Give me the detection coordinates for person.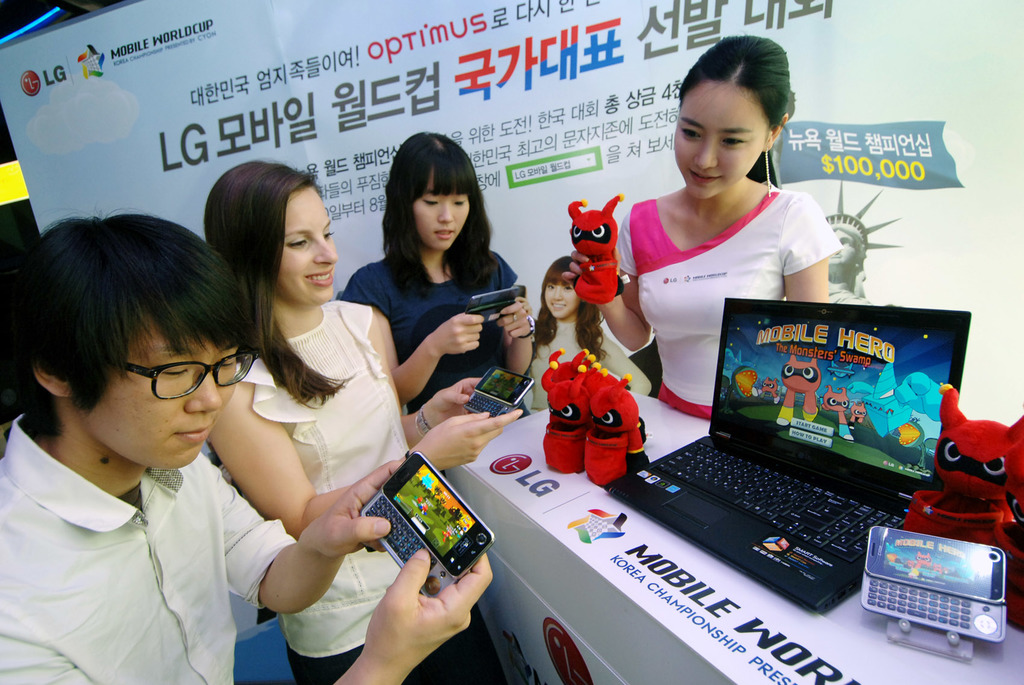
x1=205 y1=156 x2=522 y2=684.
